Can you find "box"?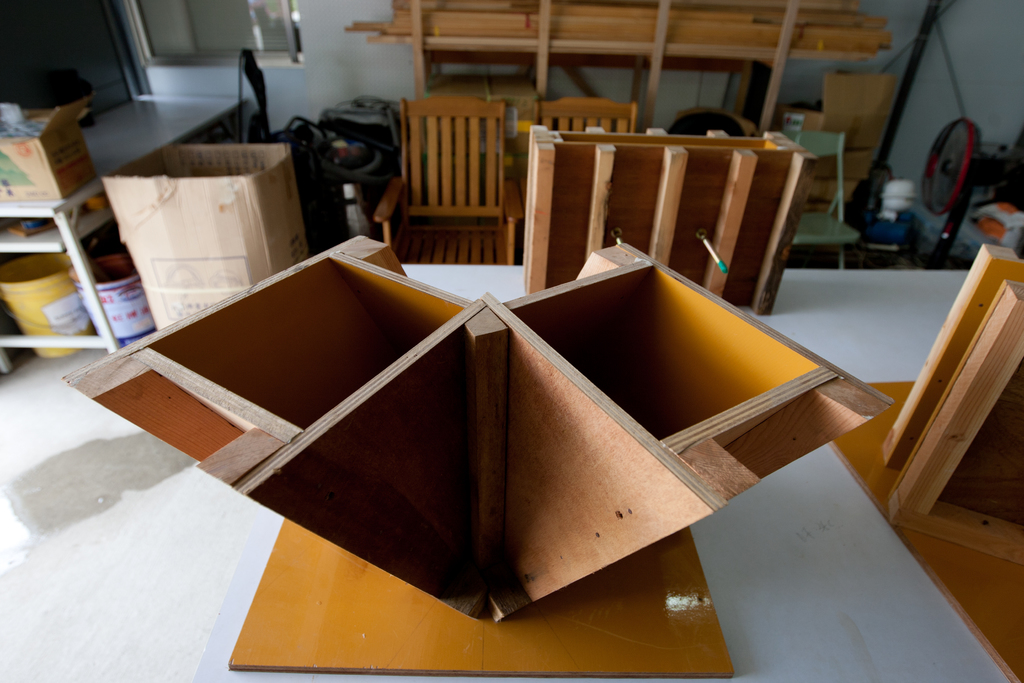
Yes, bounding box: (left=774, top=72, right=893, bottom=147).
